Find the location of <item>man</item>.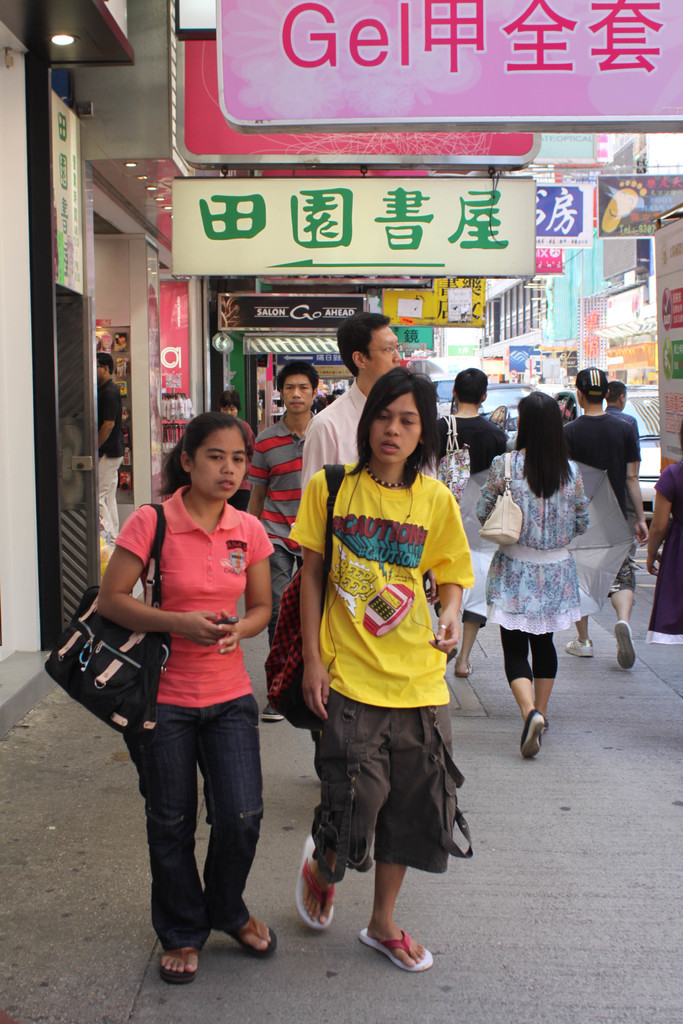
Location: detection(561, 364, 652, 670).
